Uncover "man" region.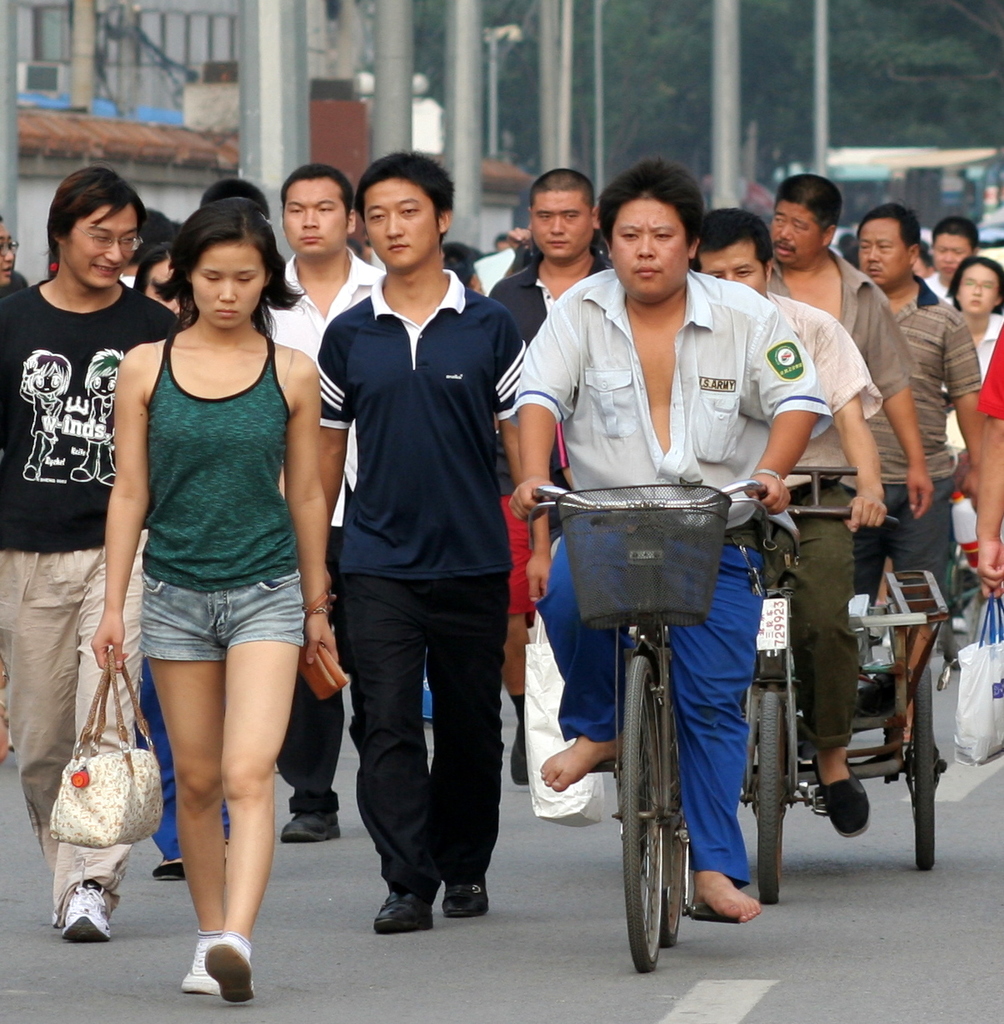
Uncovered: BBox(0, 166, 192, 934).
